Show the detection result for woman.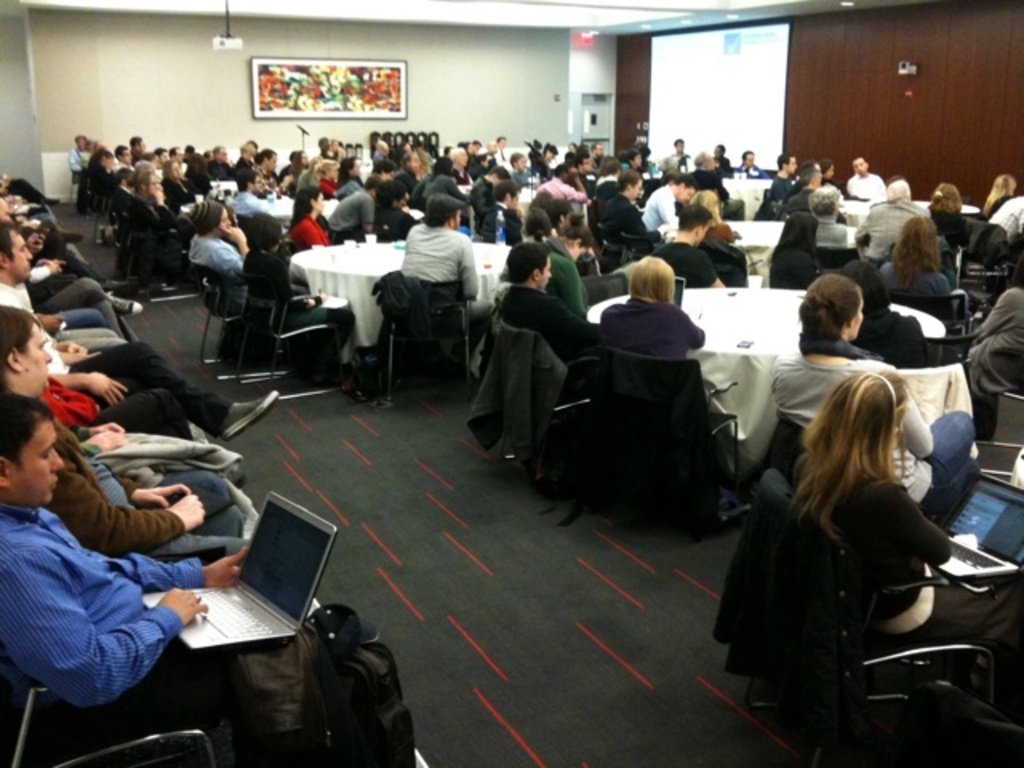
(left=280, top=184, right=328, bottom=250).
